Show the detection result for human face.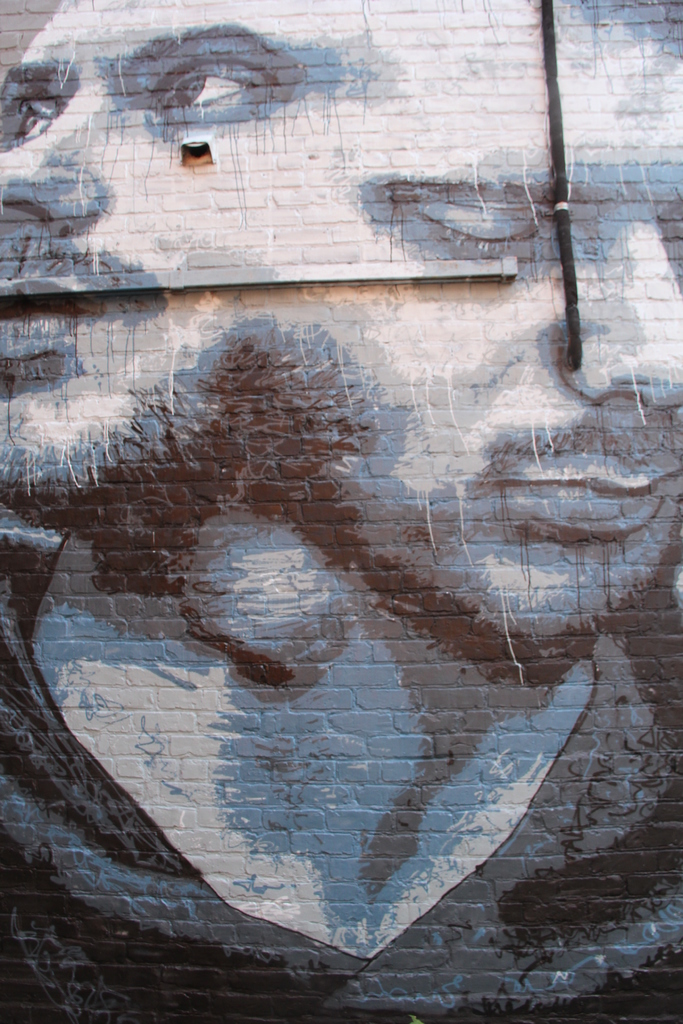
bbox(312, 4, 682, 638).
